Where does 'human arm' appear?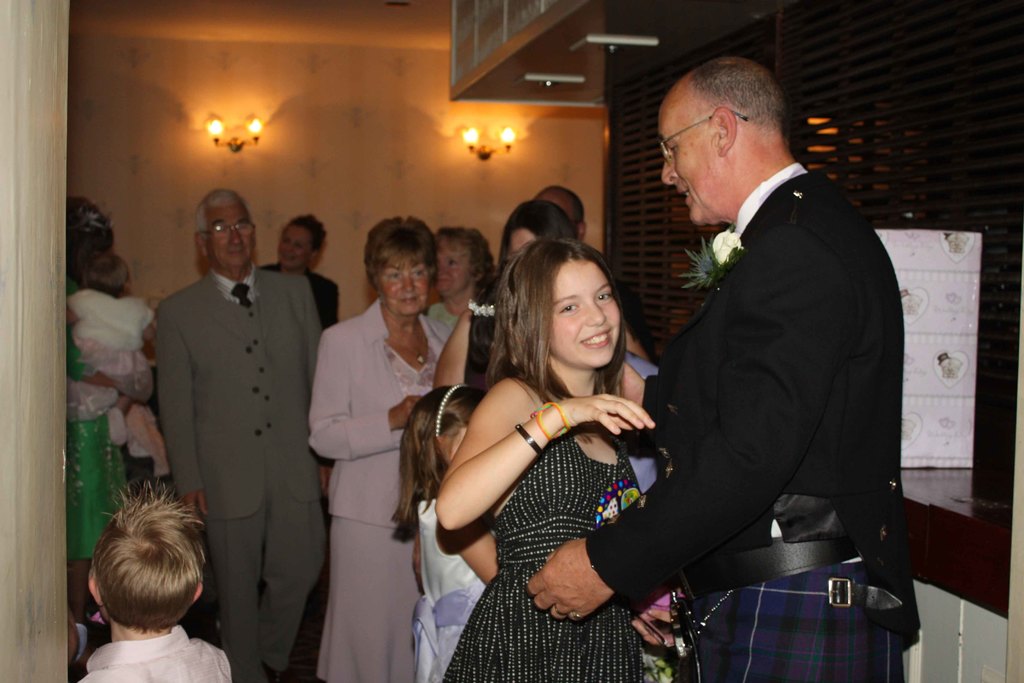
Appears at (60,605,111,668).
